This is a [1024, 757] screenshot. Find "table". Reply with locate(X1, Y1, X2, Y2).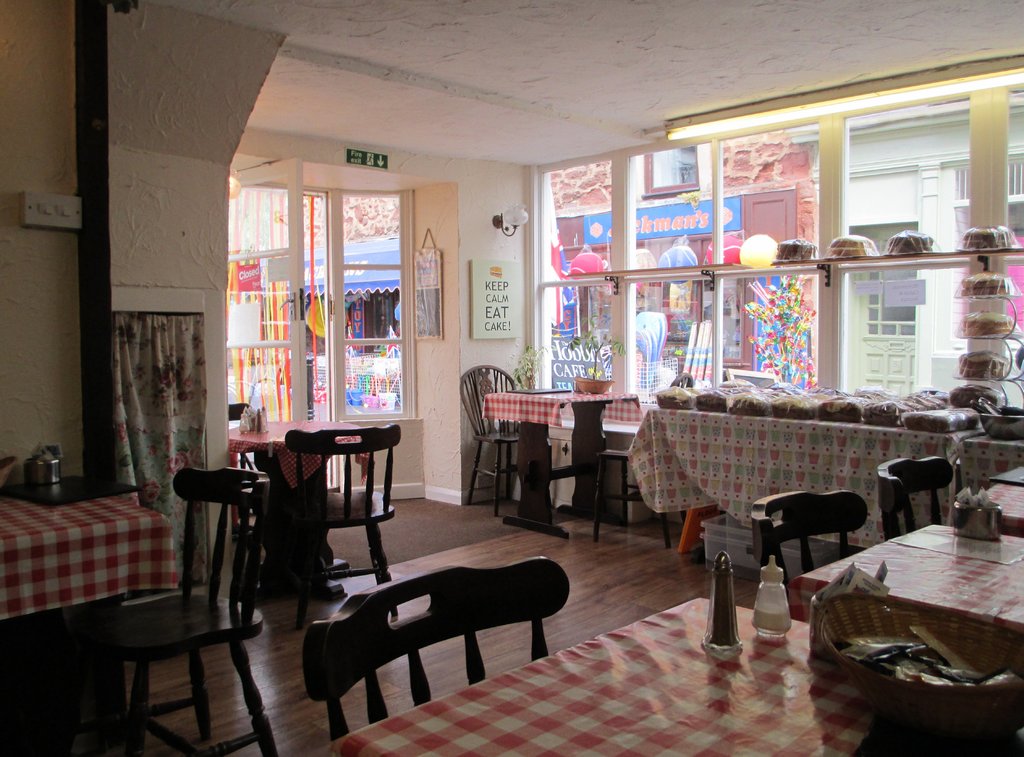
locate(229, 422, 369, 598).
